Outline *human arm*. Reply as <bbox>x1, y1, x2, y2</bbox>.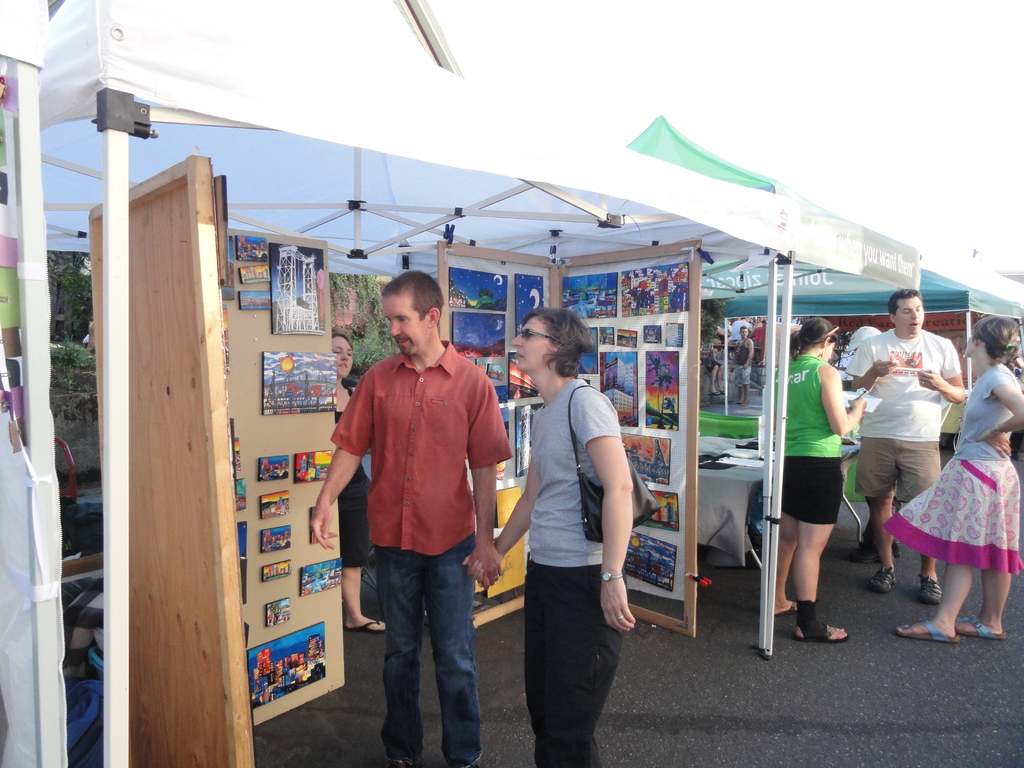
<bbox>467, 414, 545, 587</bbox>.
